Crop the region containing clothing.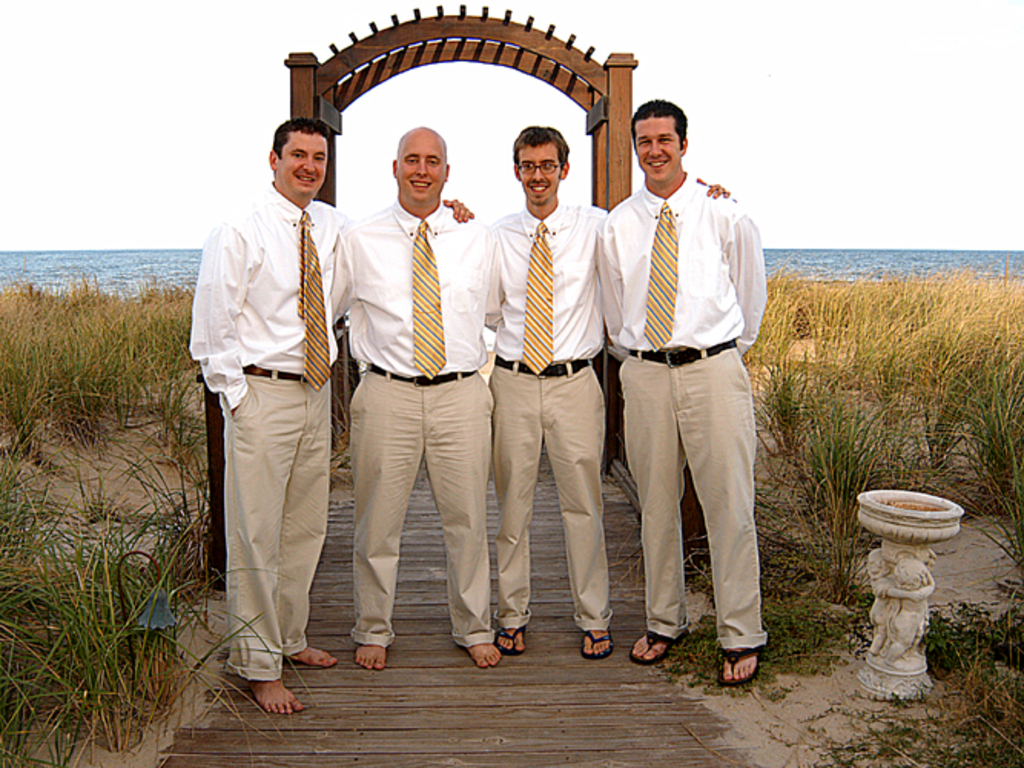
Crop region: 319:194:496:653.
